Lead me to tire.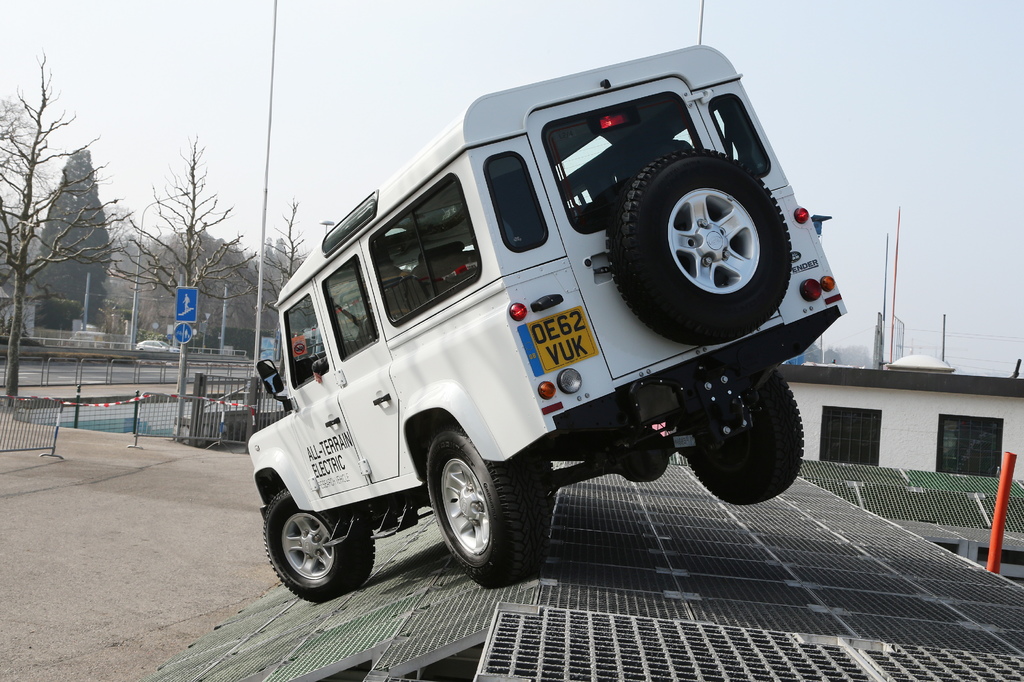
Lead to x1=261 y1=483 x2=374 y2=610.
